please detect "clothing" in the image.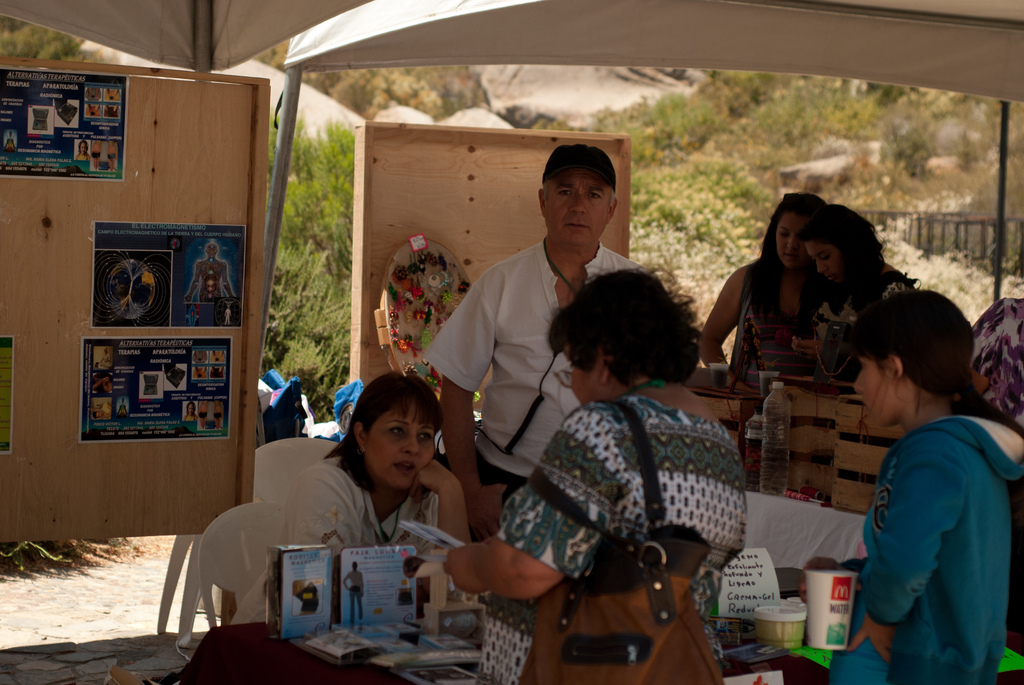
pyautogui.locateOnScreen(735, 264, 815, 386).
